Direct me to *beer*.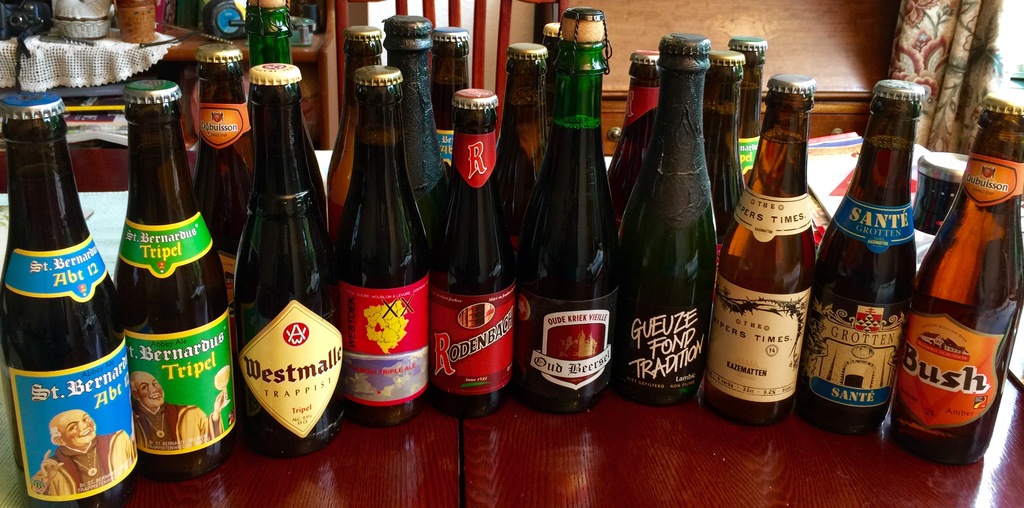
Direction: (x1=902, y1=99, x2=1023, y2=472).
